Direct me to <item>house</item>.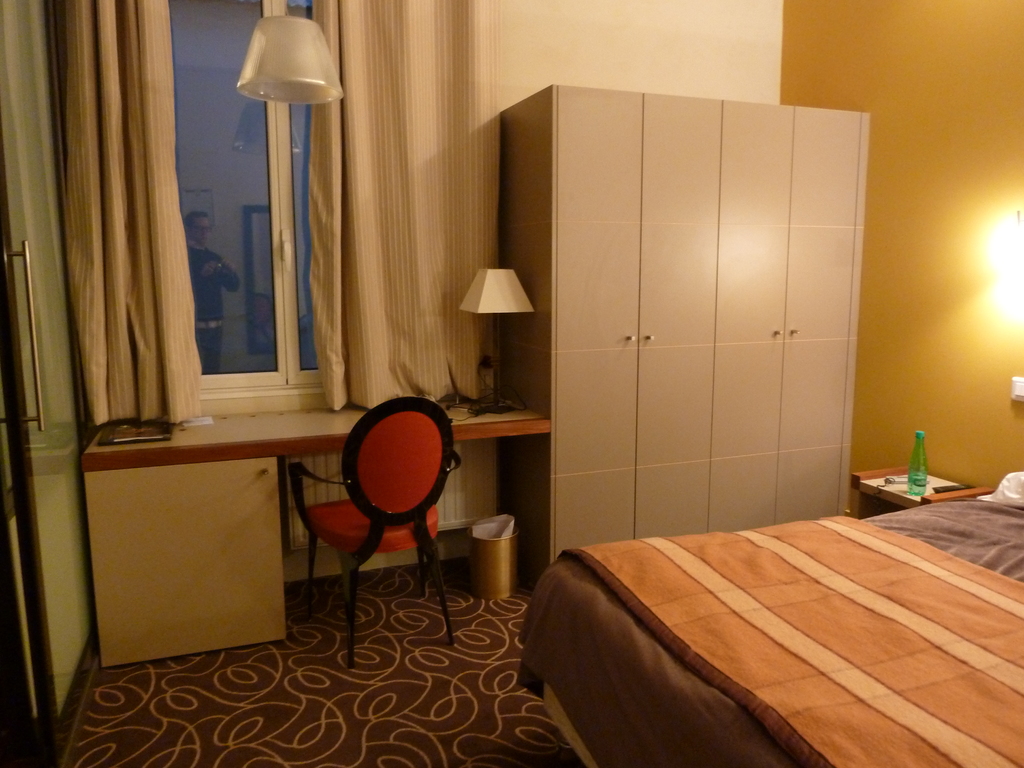
Direction: bbox(0, 0, 1023, 767).
